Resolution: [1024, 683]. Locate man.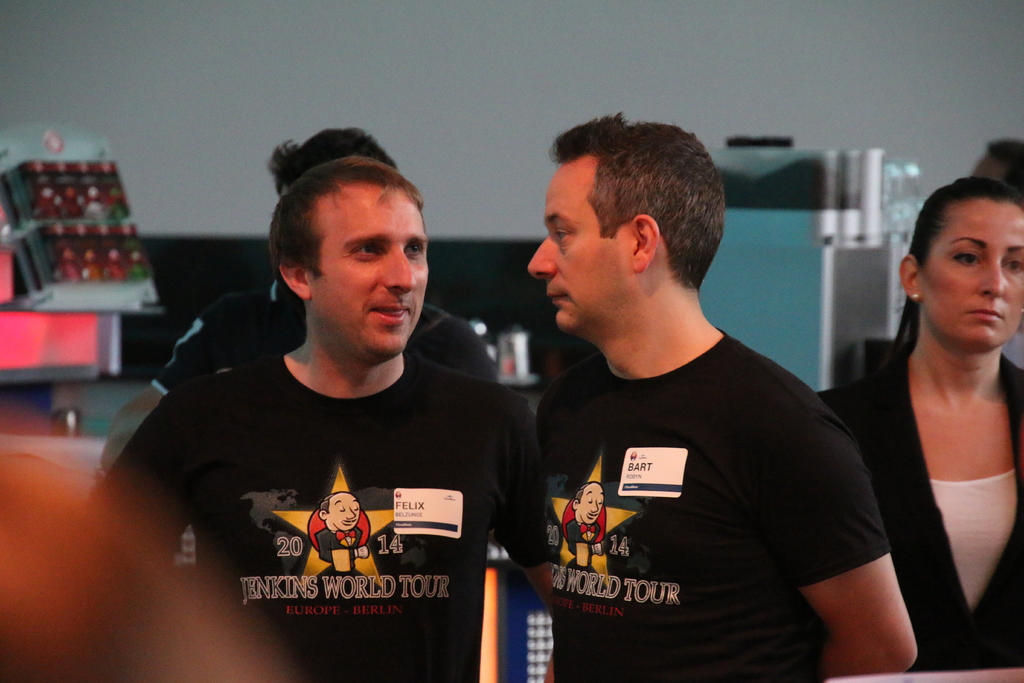
[557, 480, 614, 564].
